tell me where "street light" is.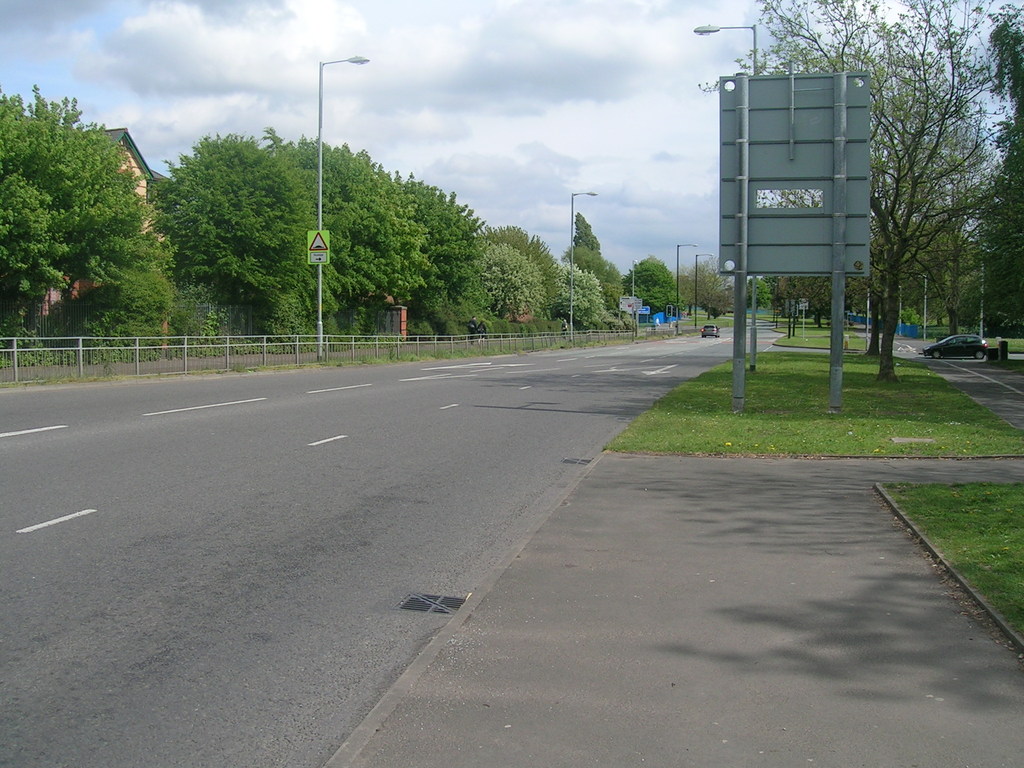
"street light" is at pyautogui.locateOnScreen(313, 57, 366, 360).
